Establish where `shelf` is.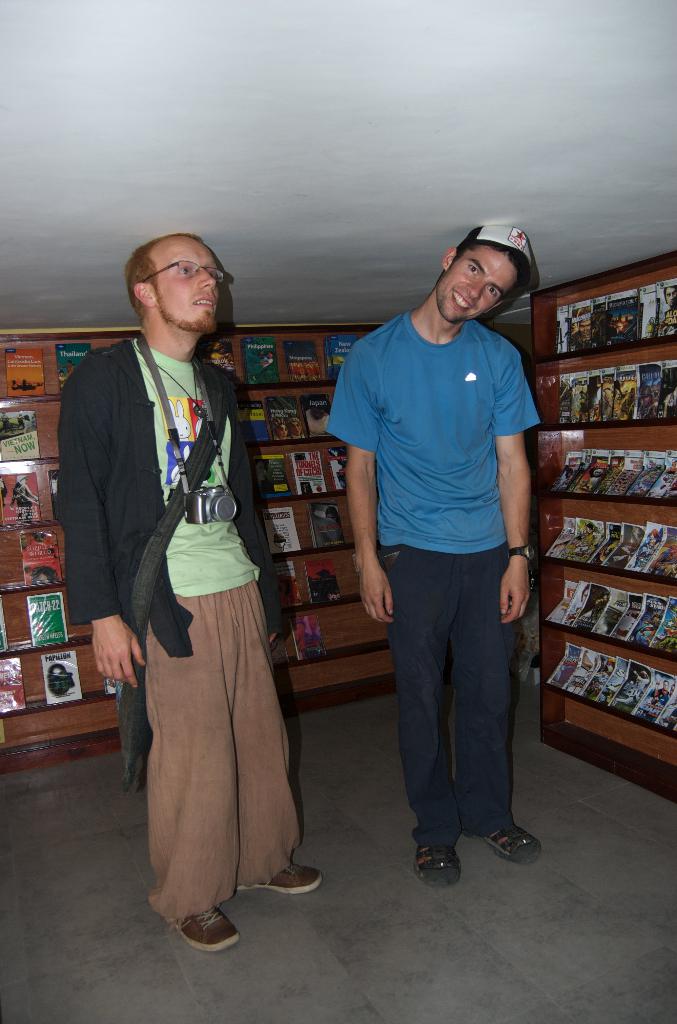
Established at locate(0, 630, 117, 726).
